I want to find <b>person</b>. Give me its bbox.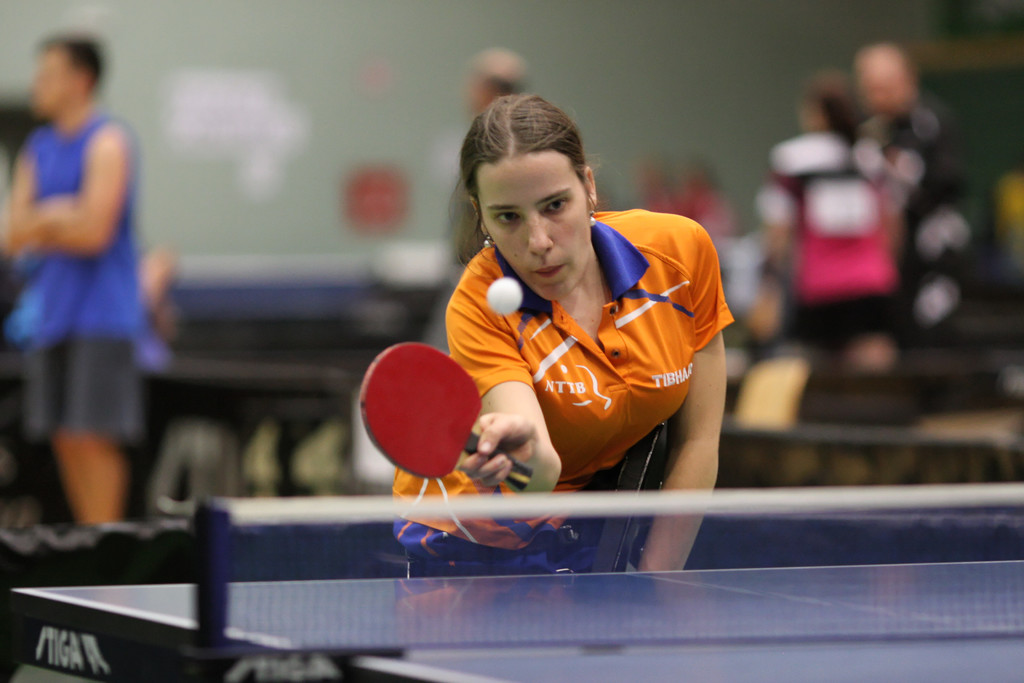
{"left": 0, "top": 32, "right": 157, "bottom": 525}.
